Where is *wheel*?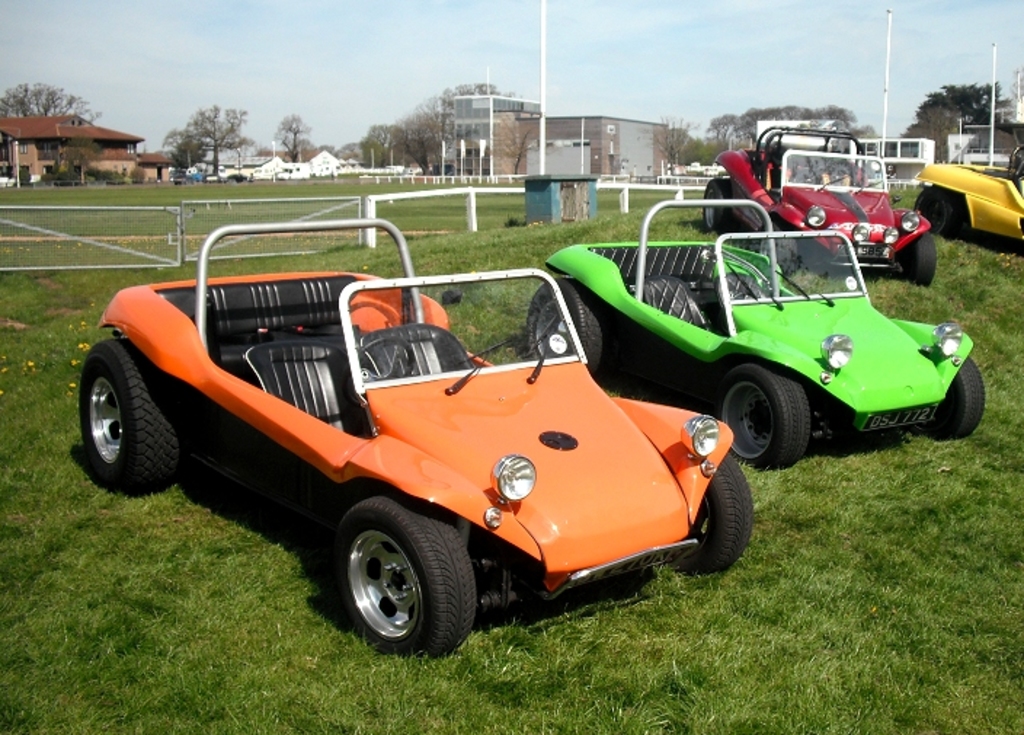
locate(513, 279, 611, 390).
